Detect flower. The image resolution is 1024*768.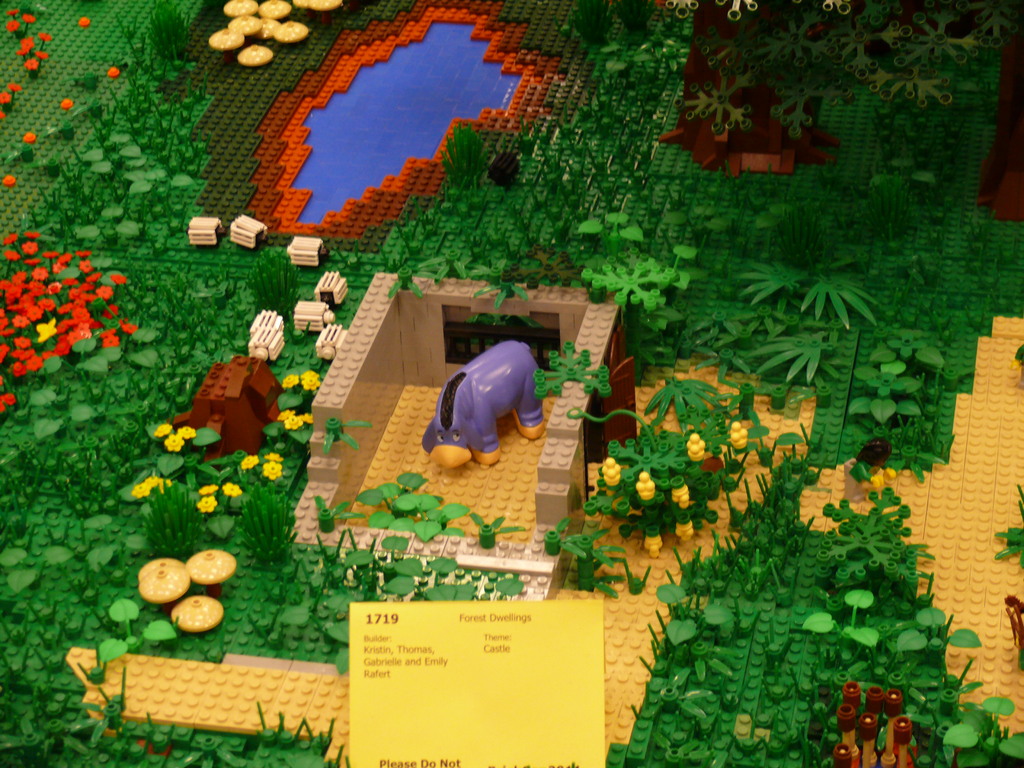
x1=166 y1=435 x2=186 y2=452.
